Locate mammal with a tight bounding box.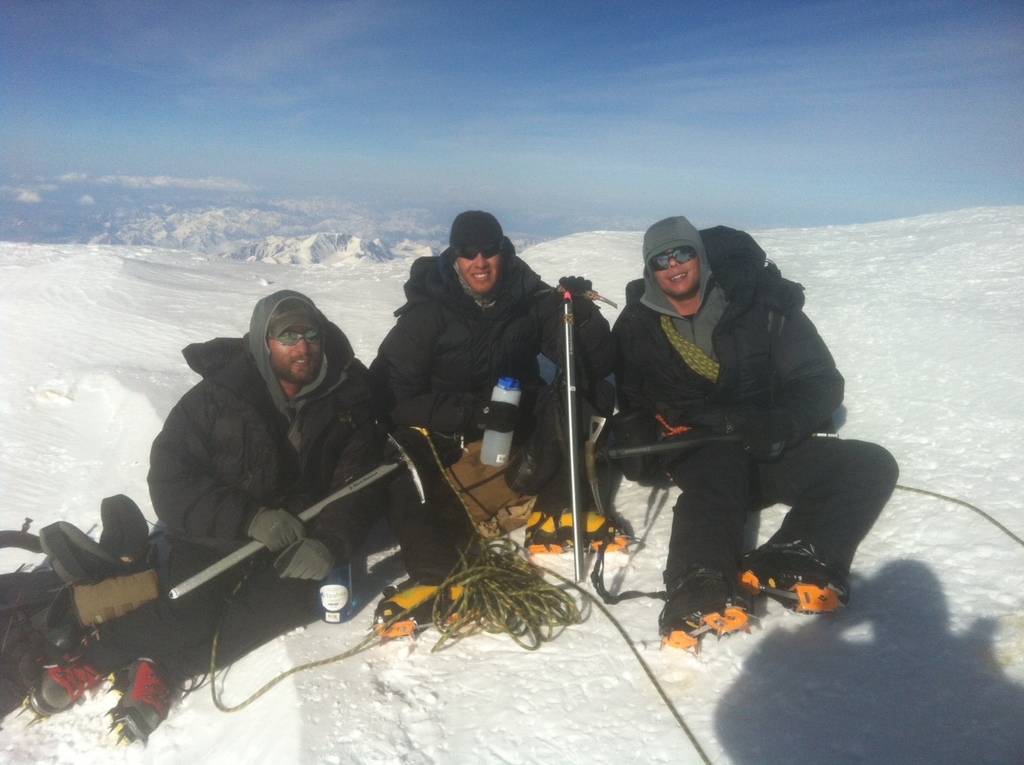
left=25, top=290, right=375, bottom=747.
